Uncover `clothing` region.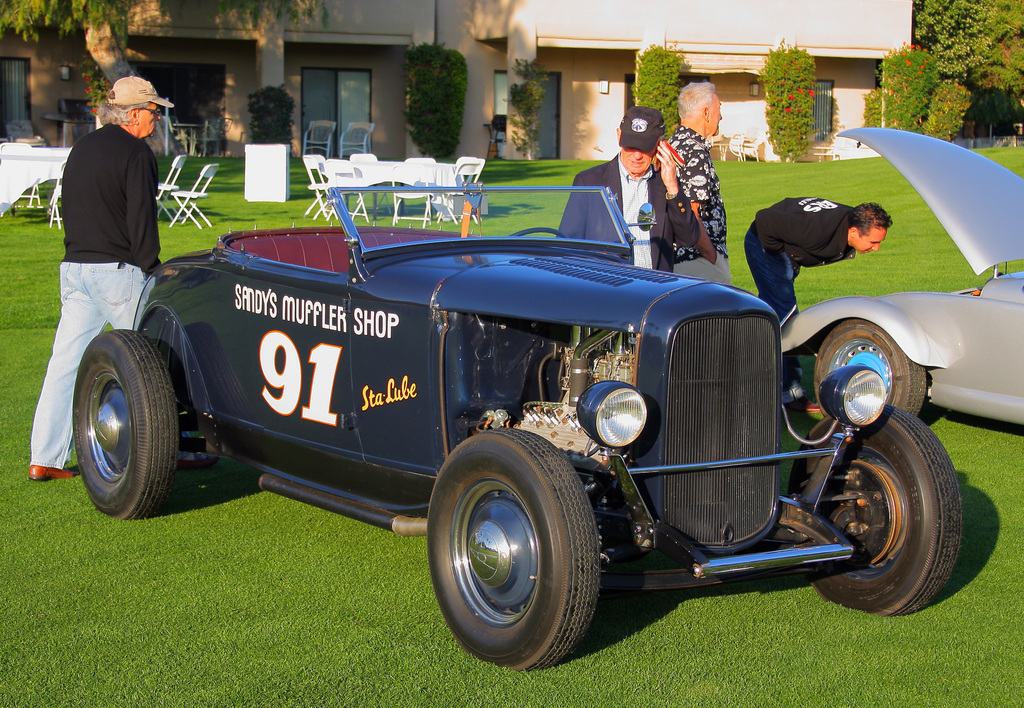
Uncovered: [left=666, top=125, right=730, bottom=277].
